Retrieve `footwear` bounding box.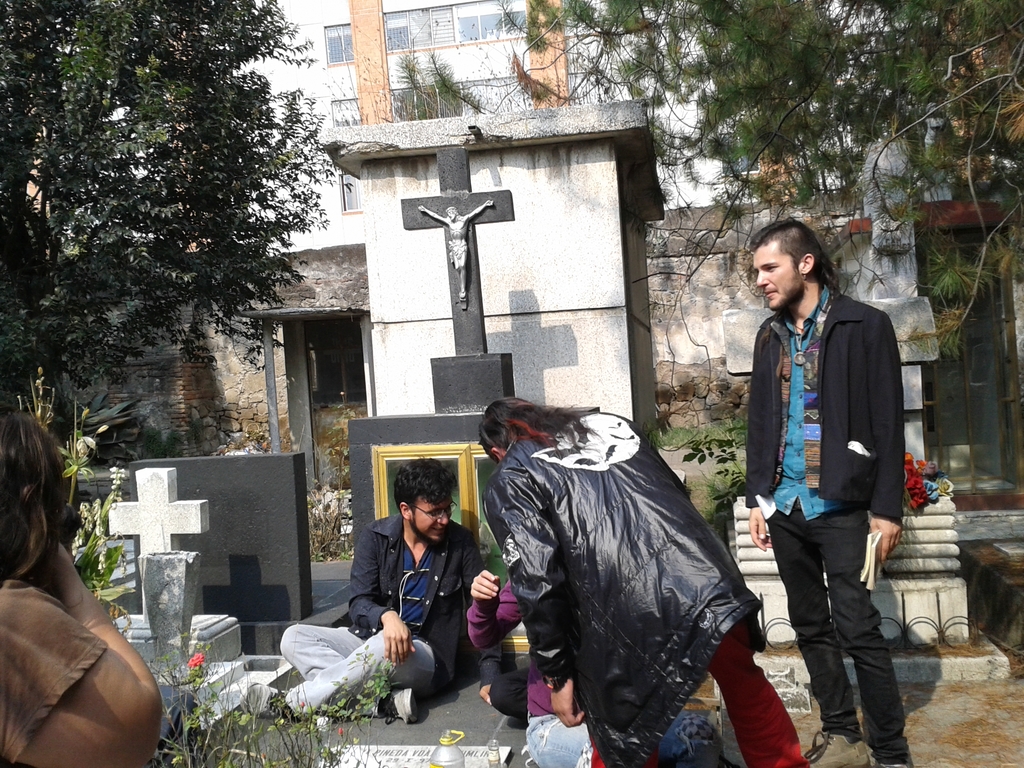
Bounding box: <region>378, 689, 424, 728</region>.
